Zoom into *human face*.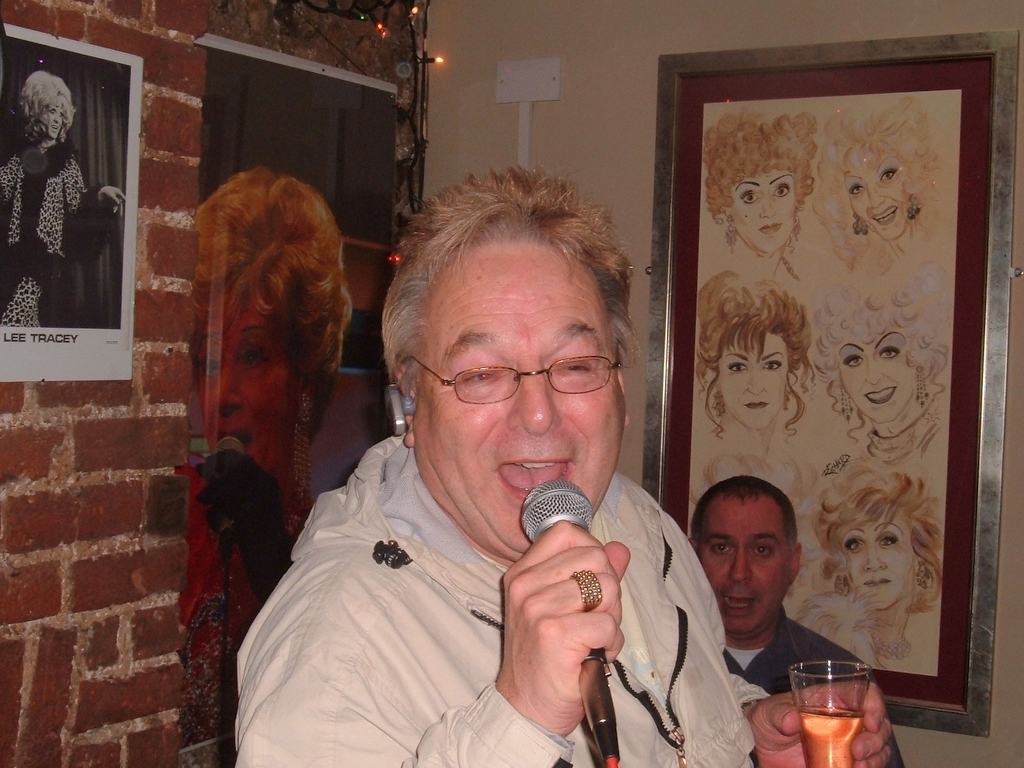
Zoom target: l=729, t=171, r=799, b=256.
